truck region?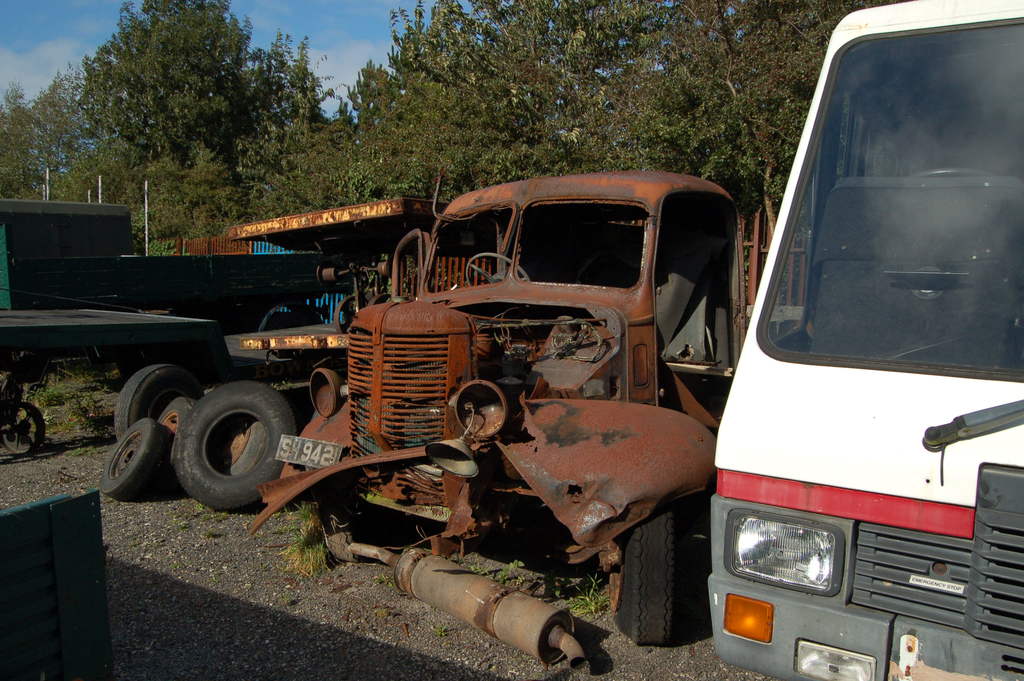
box=[708, 0, 1023, 680]
